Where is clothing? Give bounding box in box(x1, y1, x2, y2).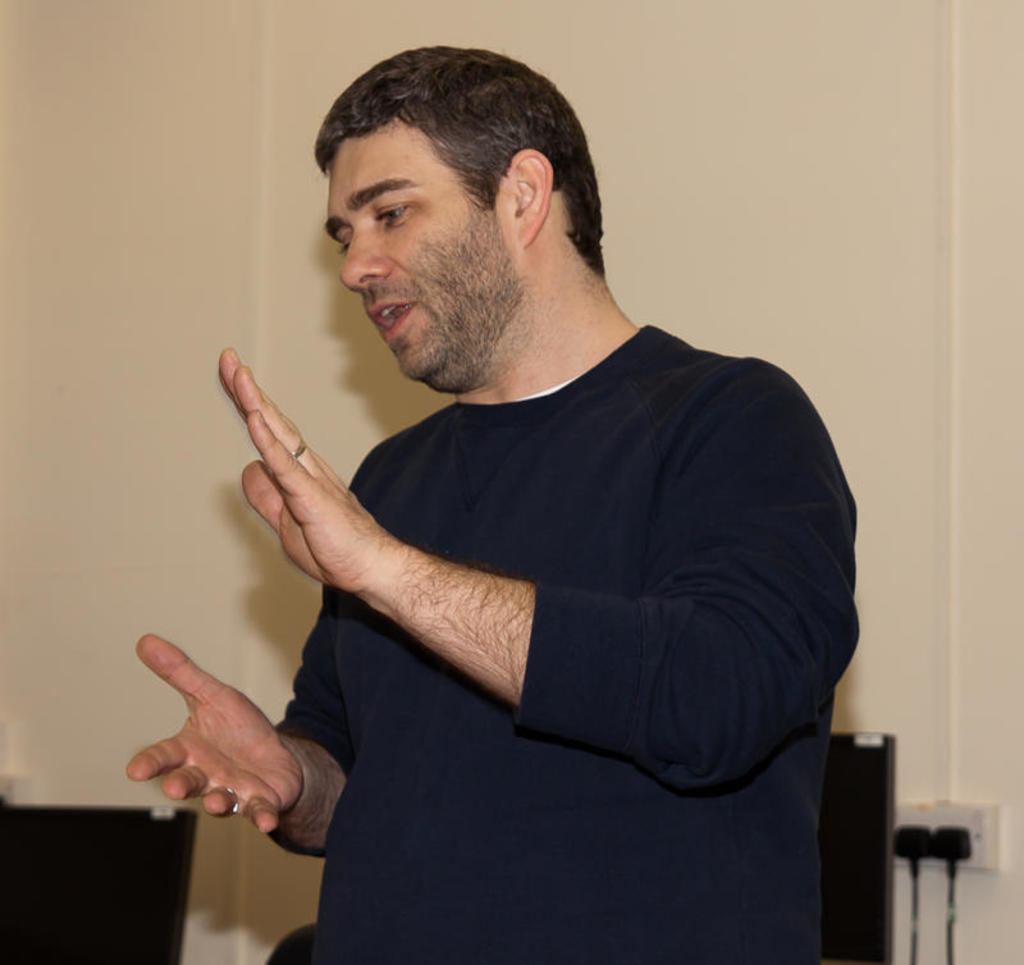
box(205, 237, 842, 937).
